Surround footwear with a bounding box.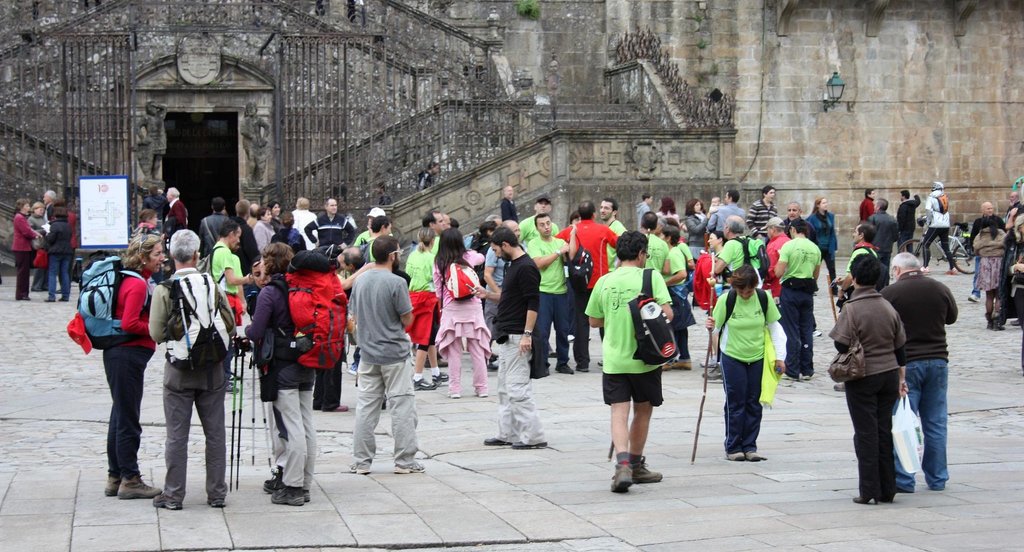
(945,266,958,276).
